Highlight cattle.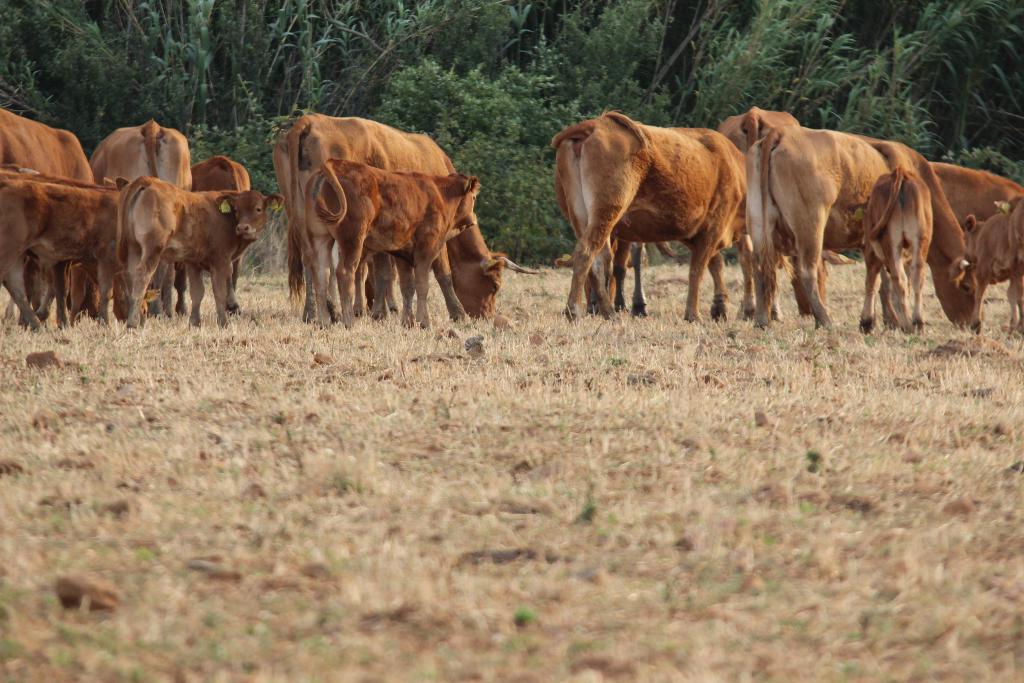
Highlighted region: 955:202:1023:344.
